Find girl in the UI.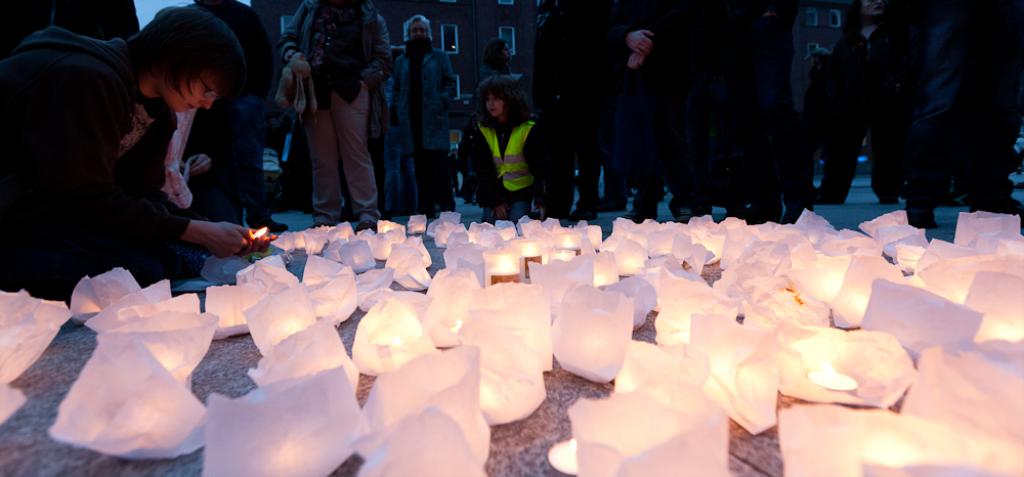
UI element at <bbox>472, 73, 545, 226</bbox>.
